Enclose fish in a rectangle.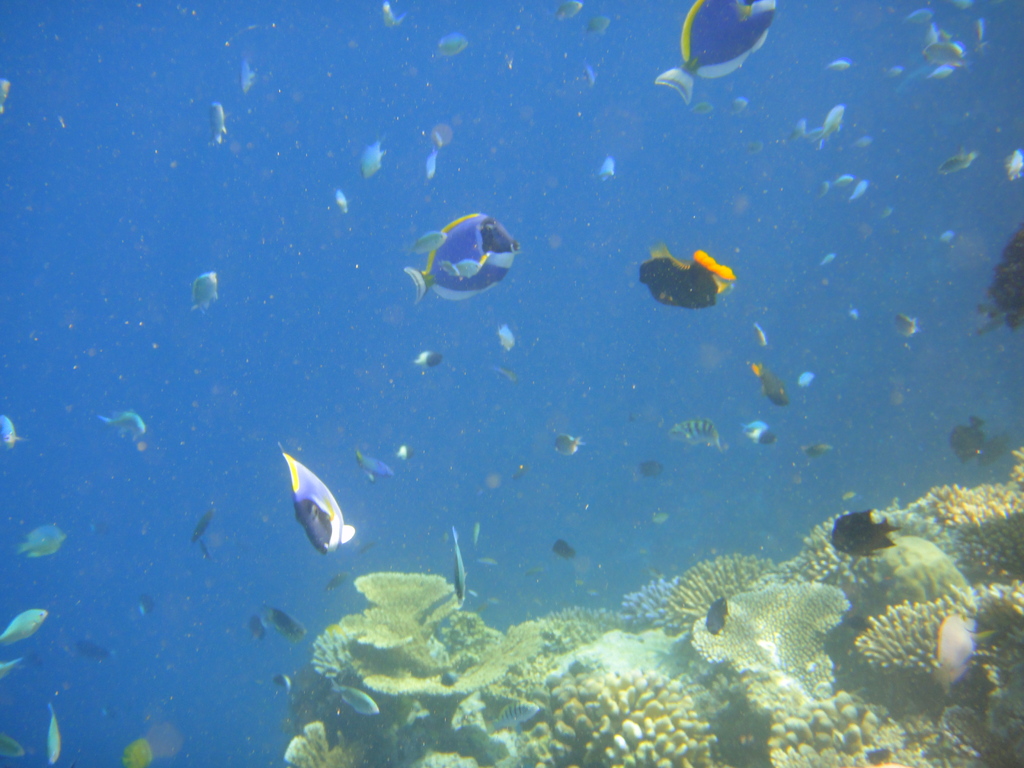
bbox=[744, 420, 781, 451].
